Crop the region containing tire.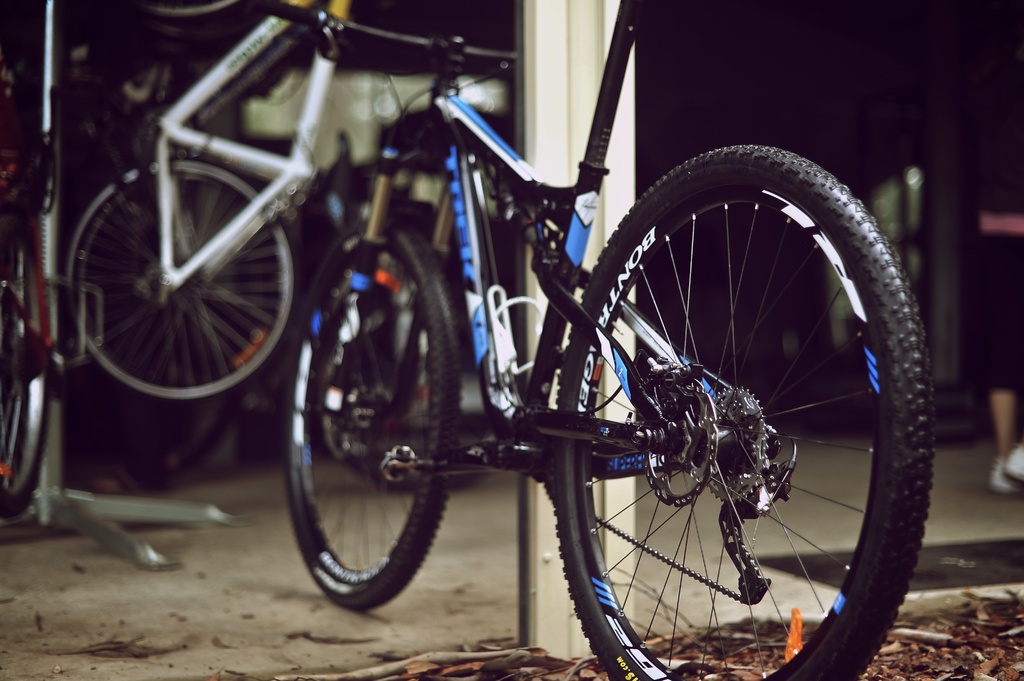
Crop region: left=0, top=218, right=54, bottom=524.
